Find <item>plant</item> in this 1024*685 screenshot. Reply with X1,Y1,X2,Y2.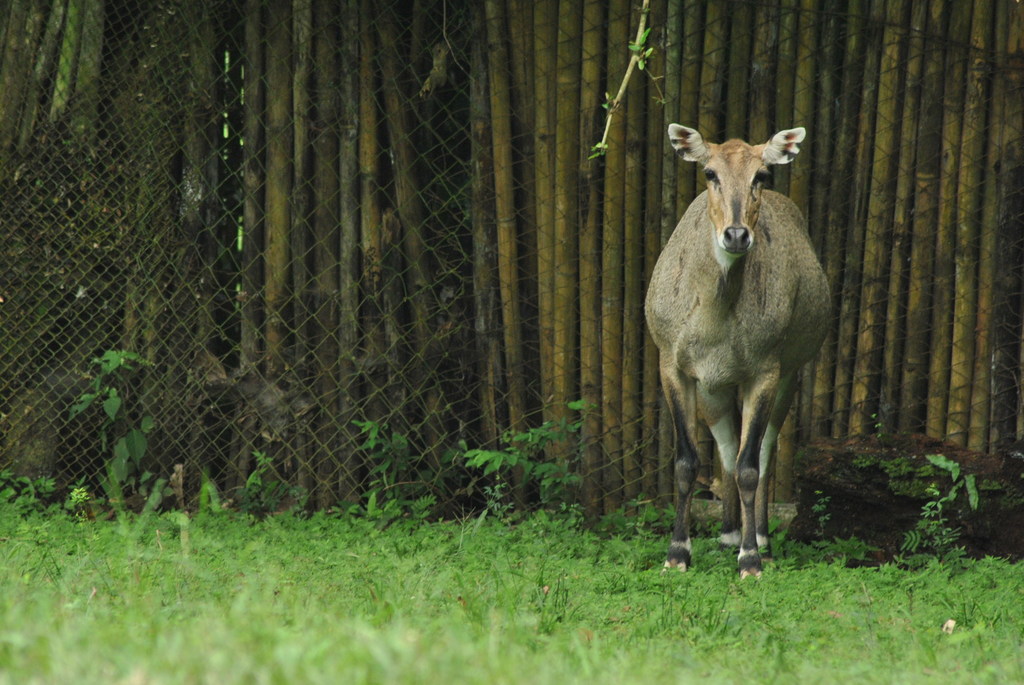
53,288,172,521.
